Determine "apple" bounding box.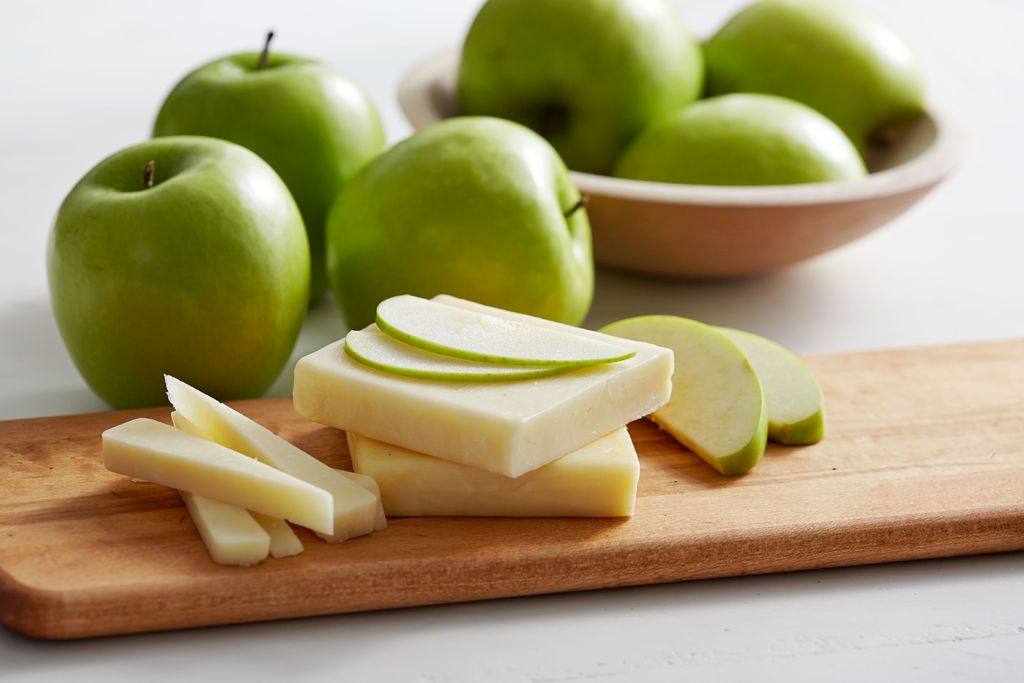
Determined: pyautogui.locateOnScreen(152, 29, 384, 309).
